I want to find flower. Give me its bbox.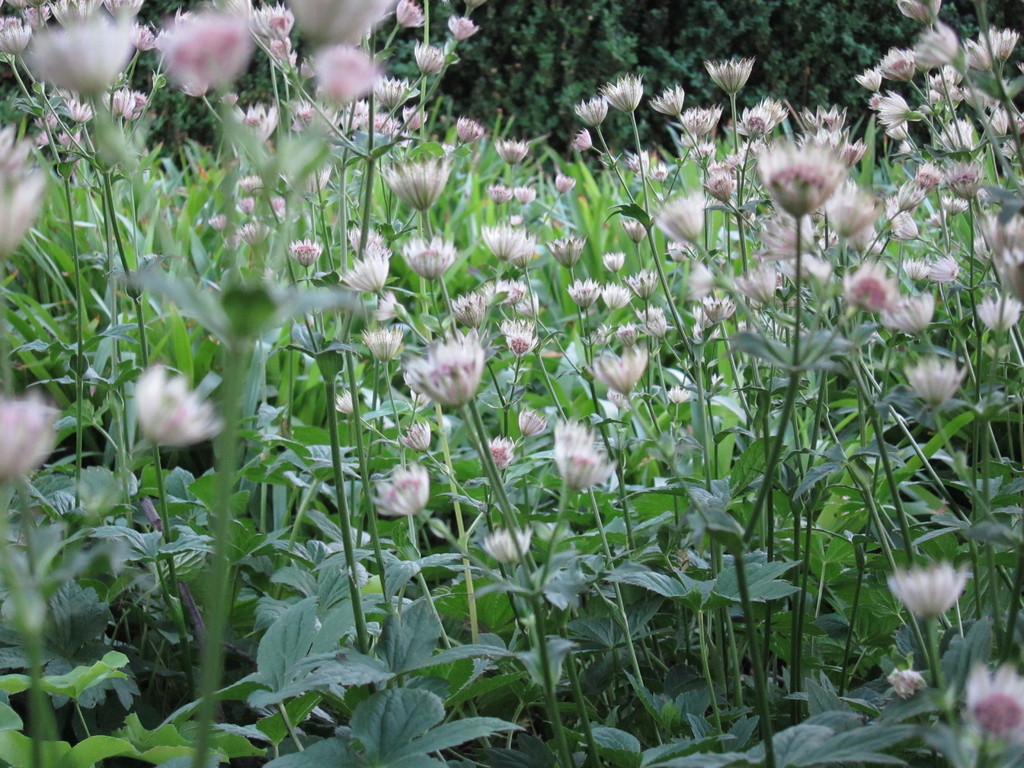
269/197/283/212.
